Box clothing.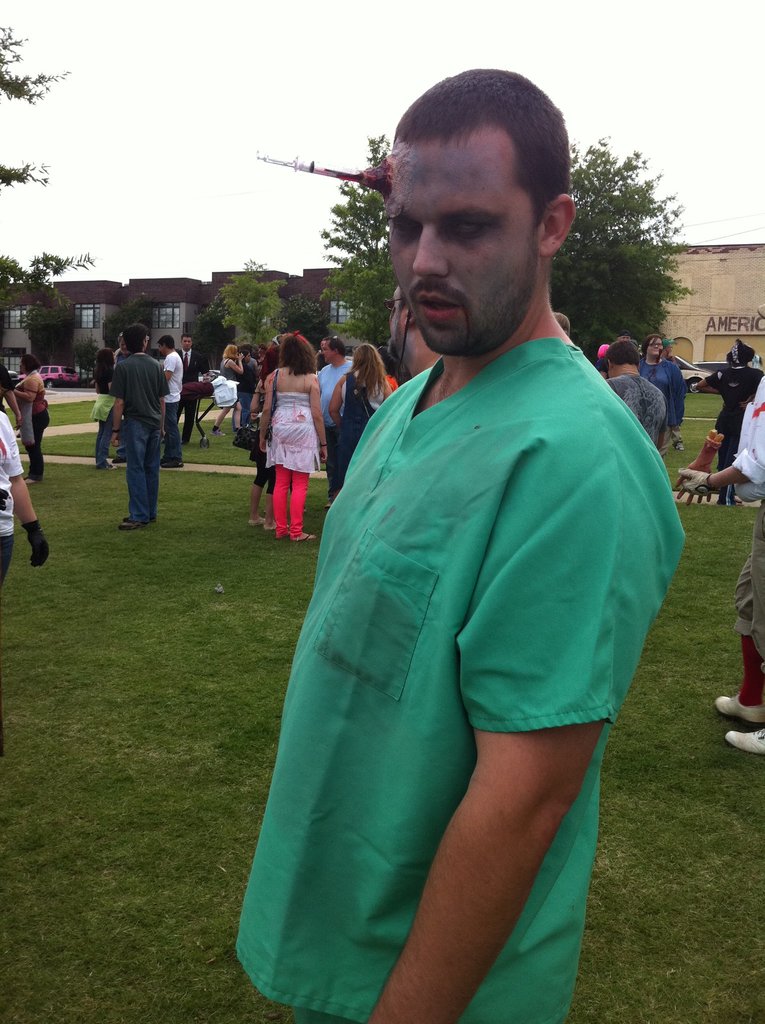
Rect(259, 377, 317, 540).
